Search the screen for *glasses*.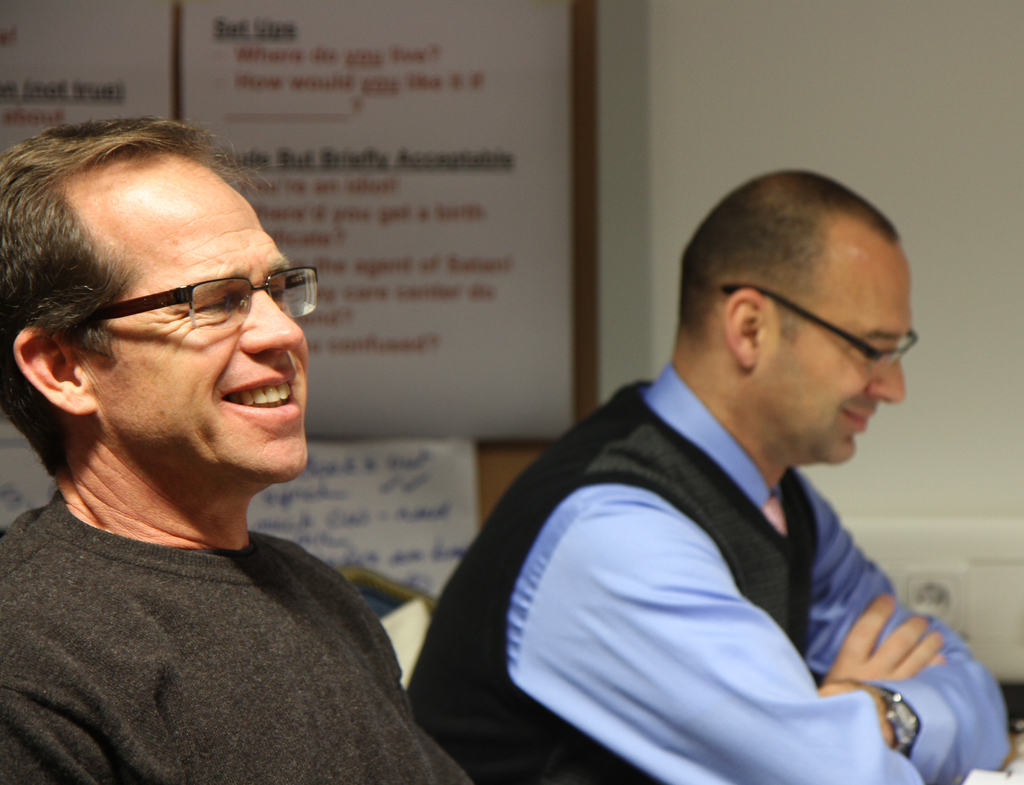
Found at (718,282,920,366).
